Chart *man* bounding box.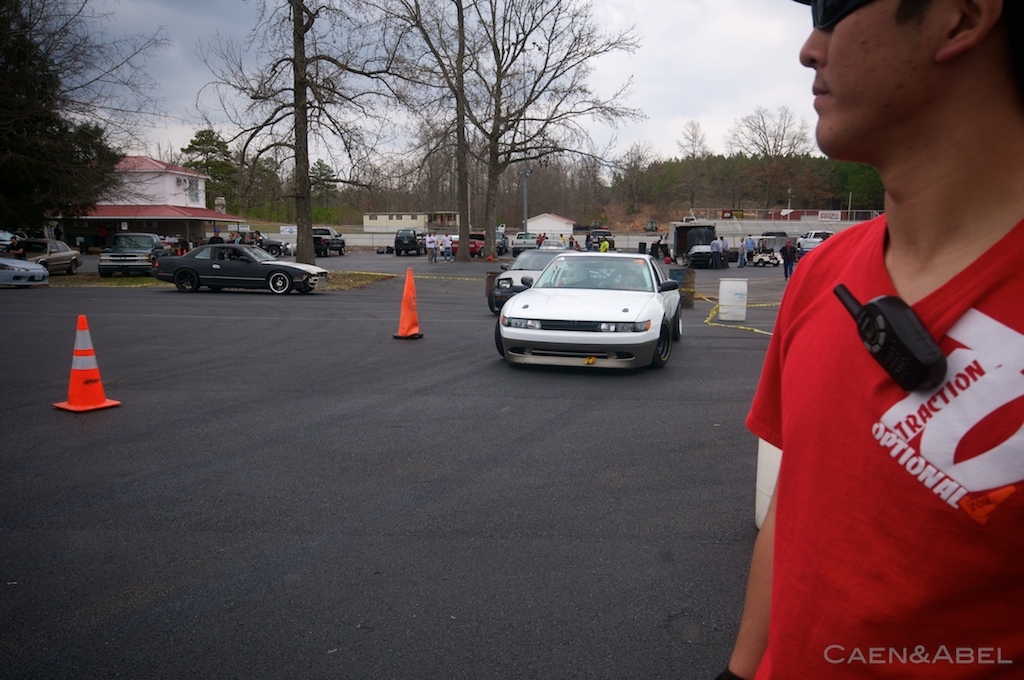
Charted: <region>206, 228, 226, 248</region>.
